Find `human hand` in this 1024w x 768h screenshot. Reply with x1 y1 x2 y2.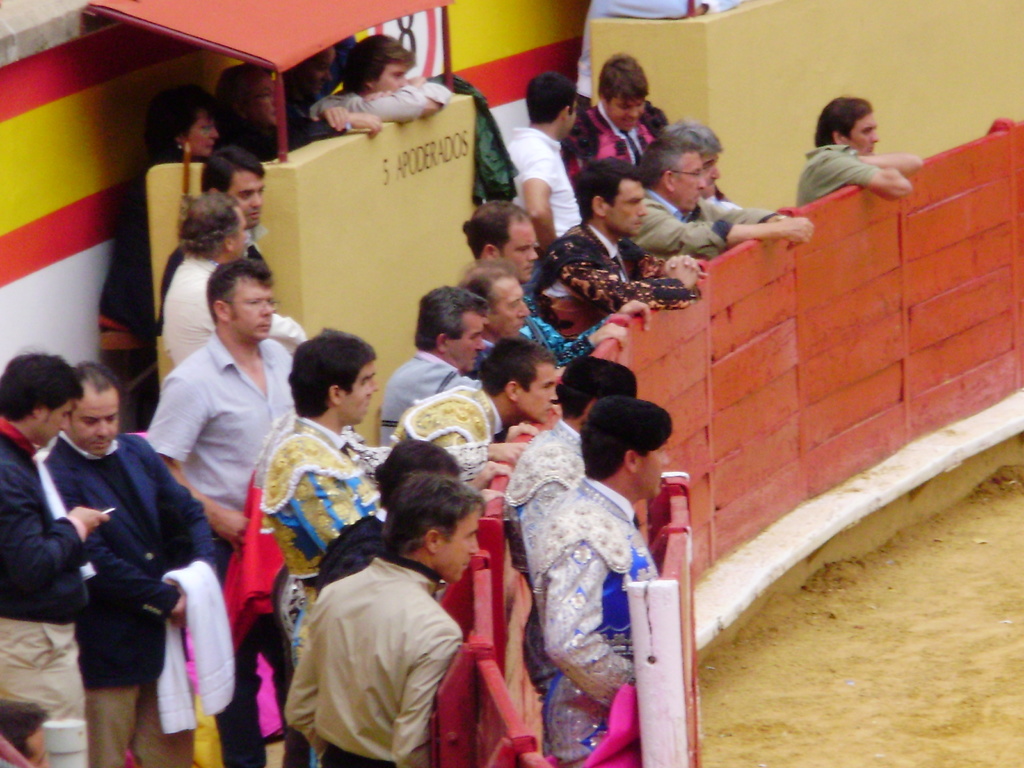
212 506 253 554.
